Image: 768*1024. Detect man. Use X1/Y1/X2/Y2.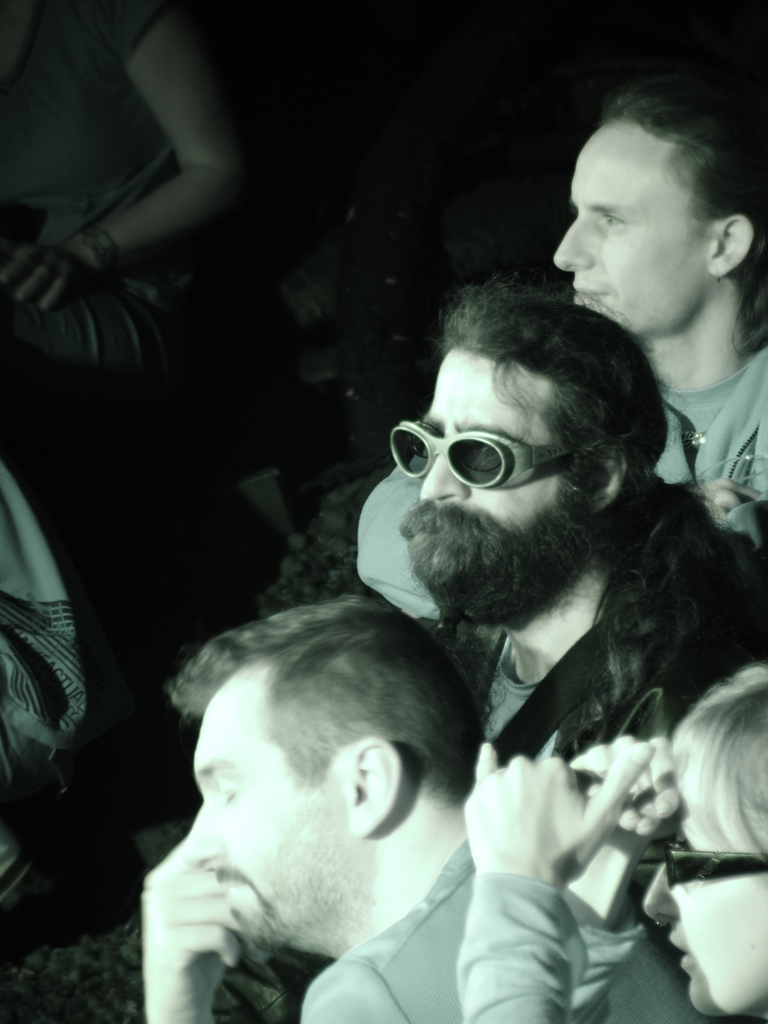
368/271/767/772.
